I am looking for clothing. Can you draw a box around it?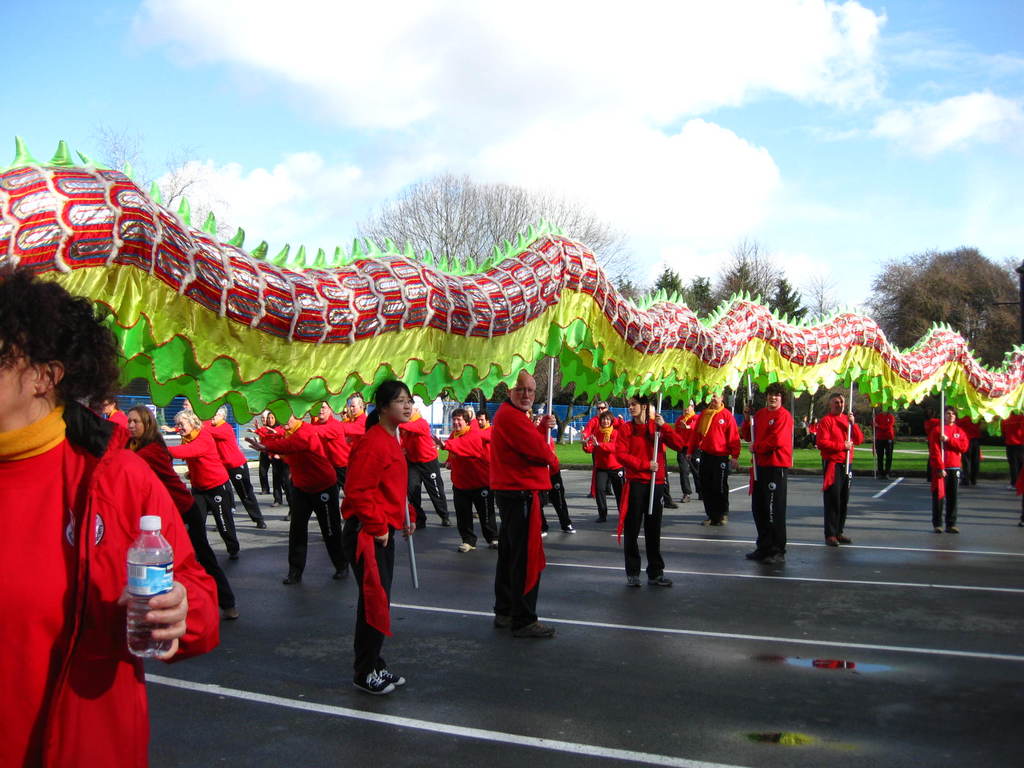
Sure, the bounding box is detection(955, 415, 982, 481).
